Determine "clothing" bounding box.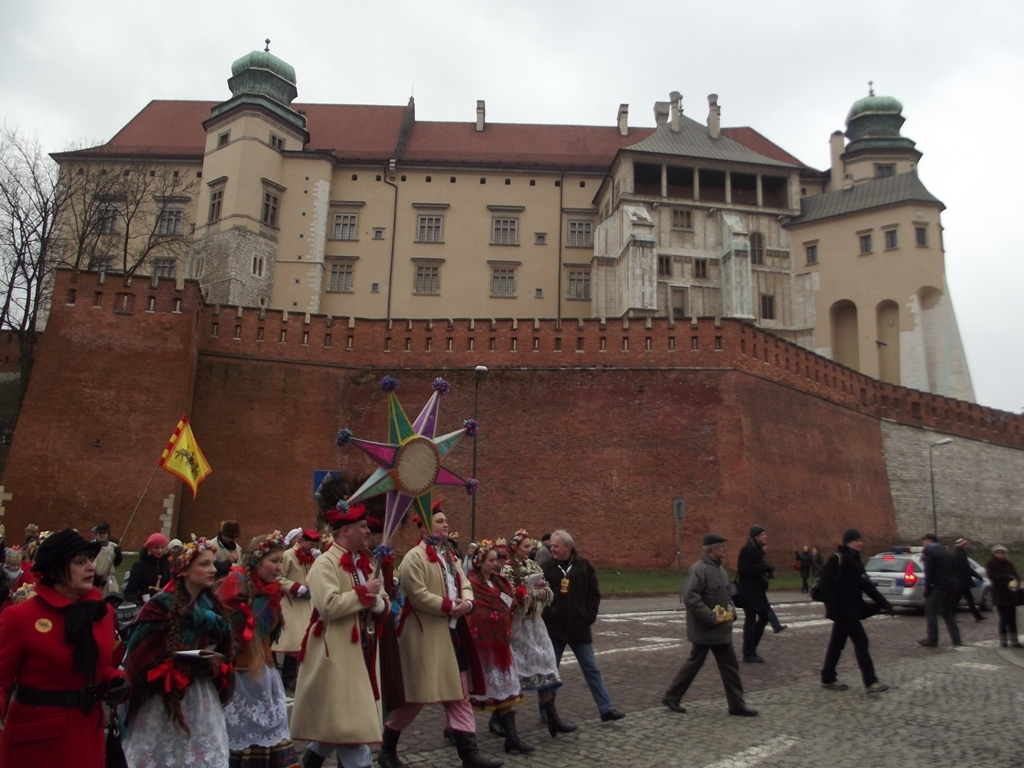
Determined: <box>955,542,976,623</box>.
